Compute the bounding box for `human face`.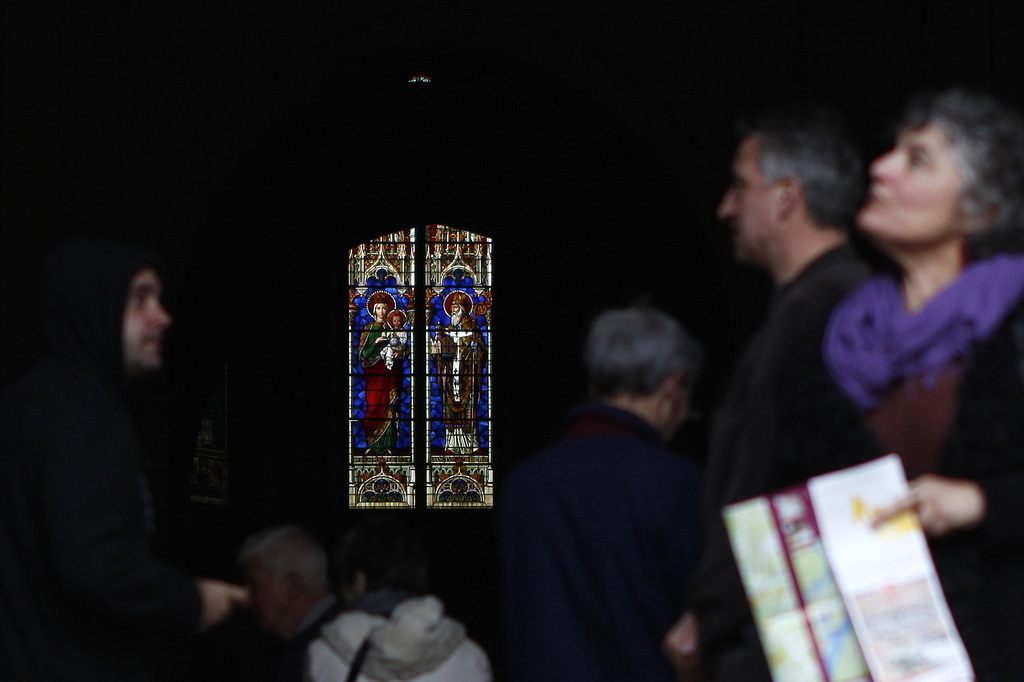
bbox=[856, 118, 963, 246].
